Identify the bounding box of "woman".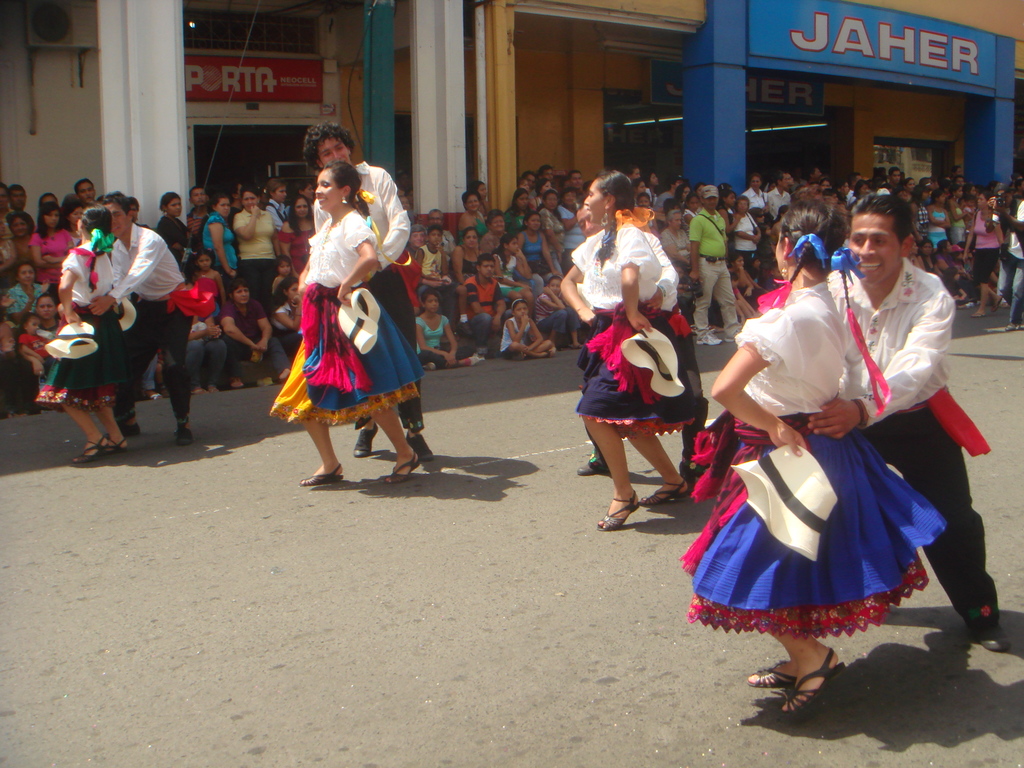
(904, 180, 934, 244).
